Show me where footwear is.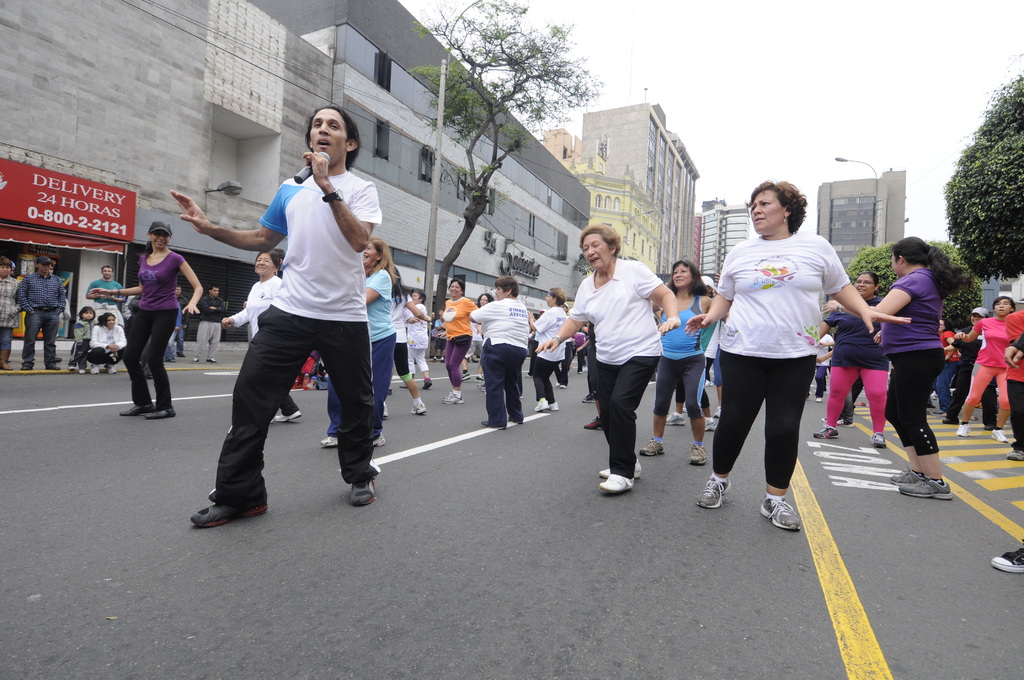
footwear is at (600,458,641,479).
